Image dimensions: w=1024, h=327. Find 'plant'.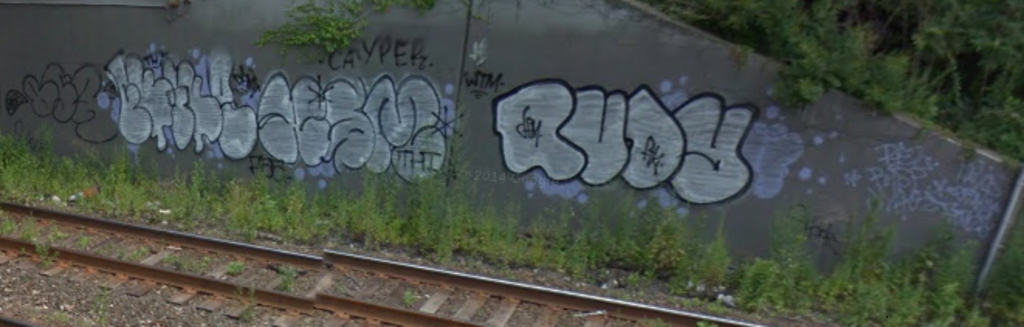
bbox=(981, 223, 1022, 324).
